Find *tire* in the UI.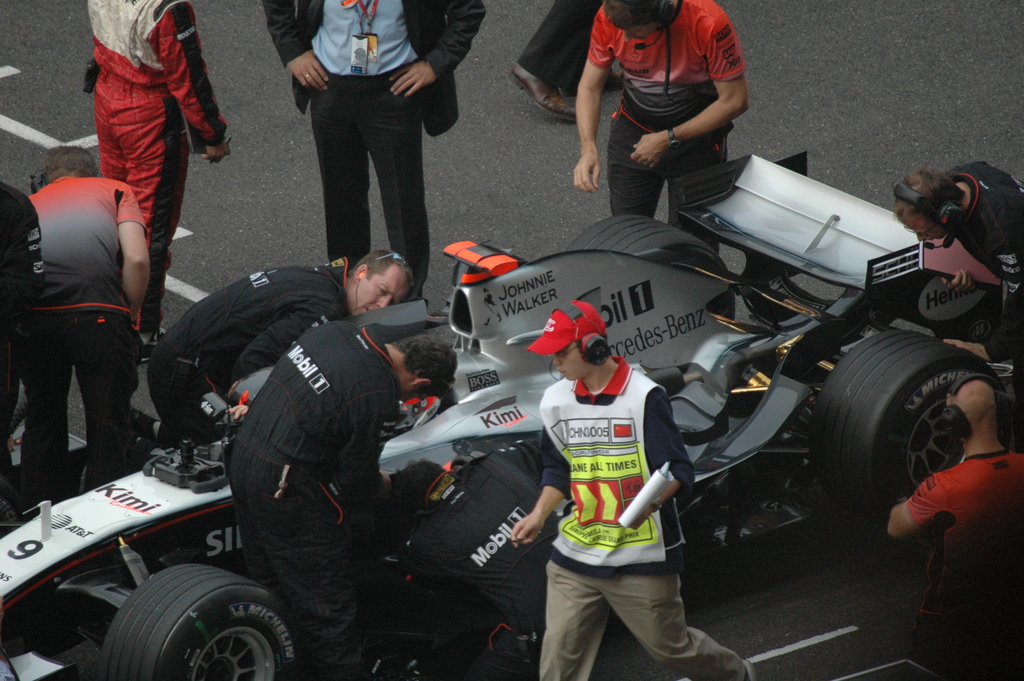
UI element at region(97, 562, 297, 680).
